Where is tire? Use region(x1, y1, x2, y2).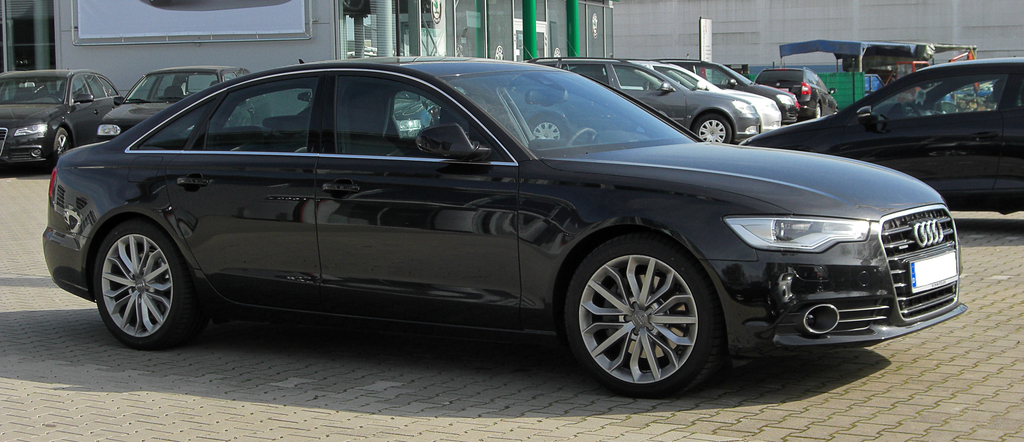
region(817, 103, 824, 118).
